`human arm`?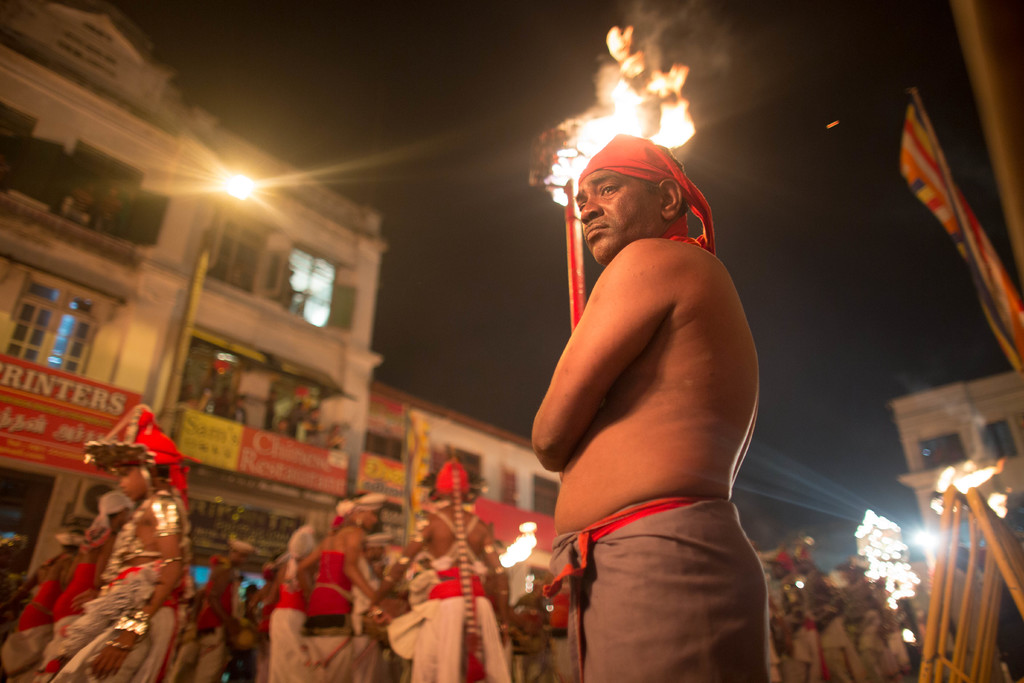
10/562/49/608
